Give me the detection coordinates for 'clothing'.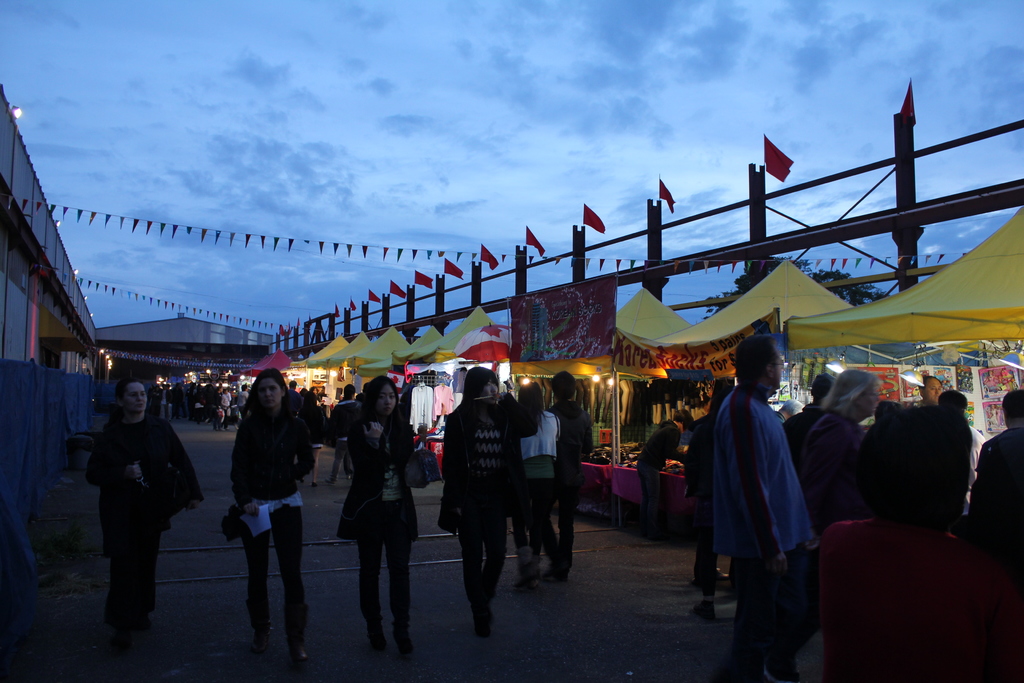
[left=967, top=427, right=1023, bottom=527].
